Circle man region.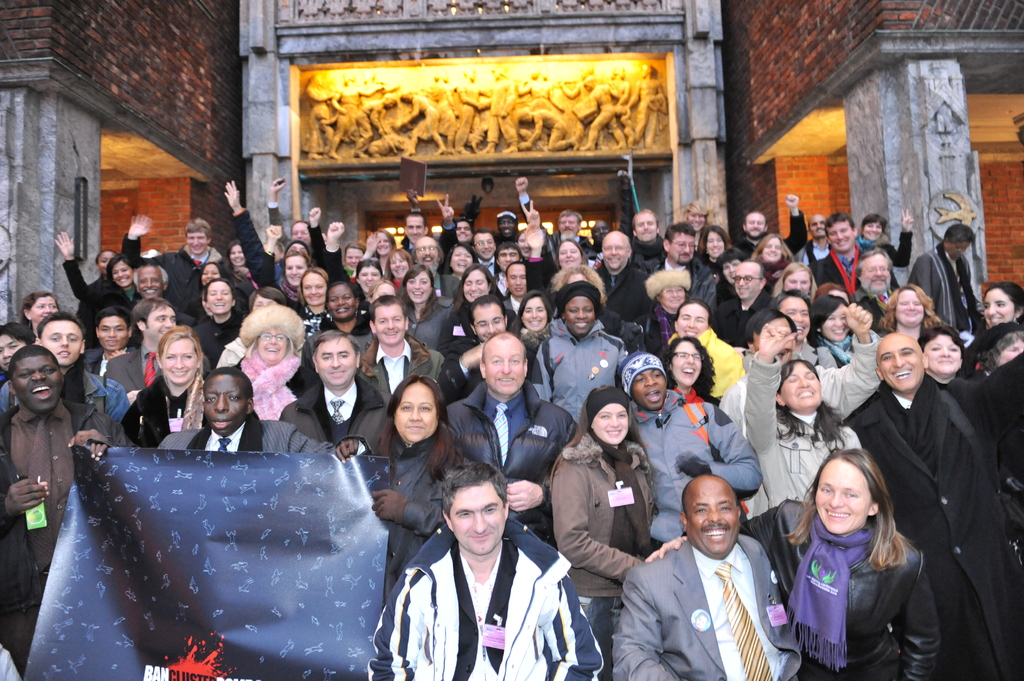
Region: (left=102, top=298, right=212, bottom=406).
